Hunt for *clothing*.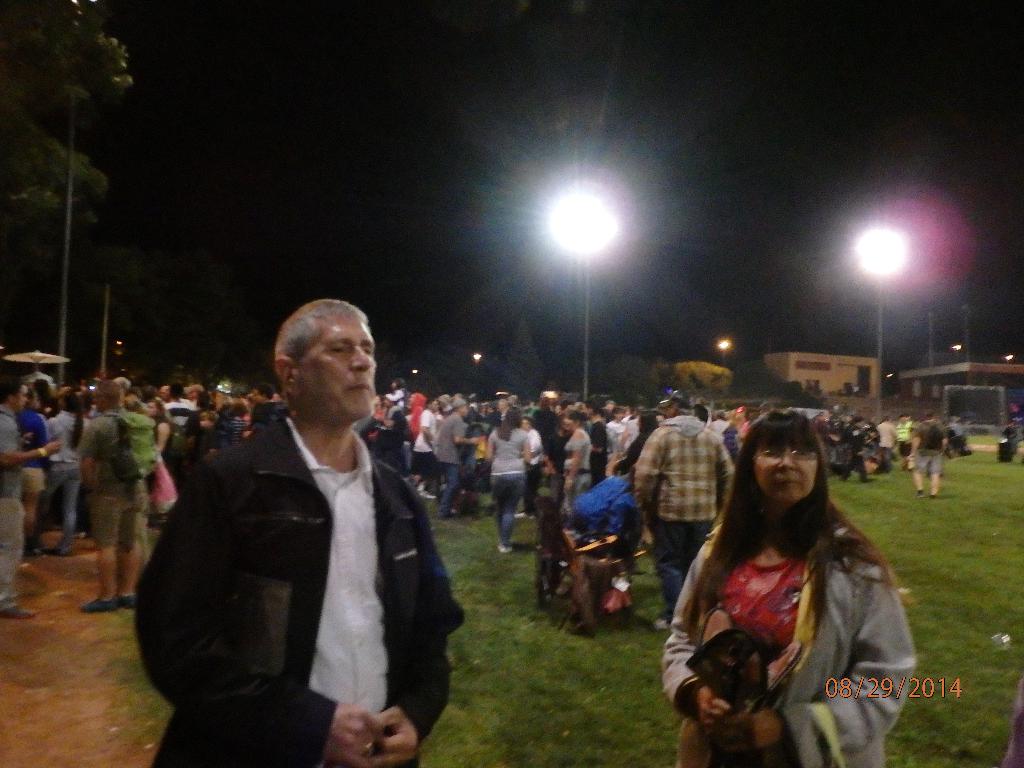
Hunted down at <bbox>668, 479, 919, 729</bbox>.
